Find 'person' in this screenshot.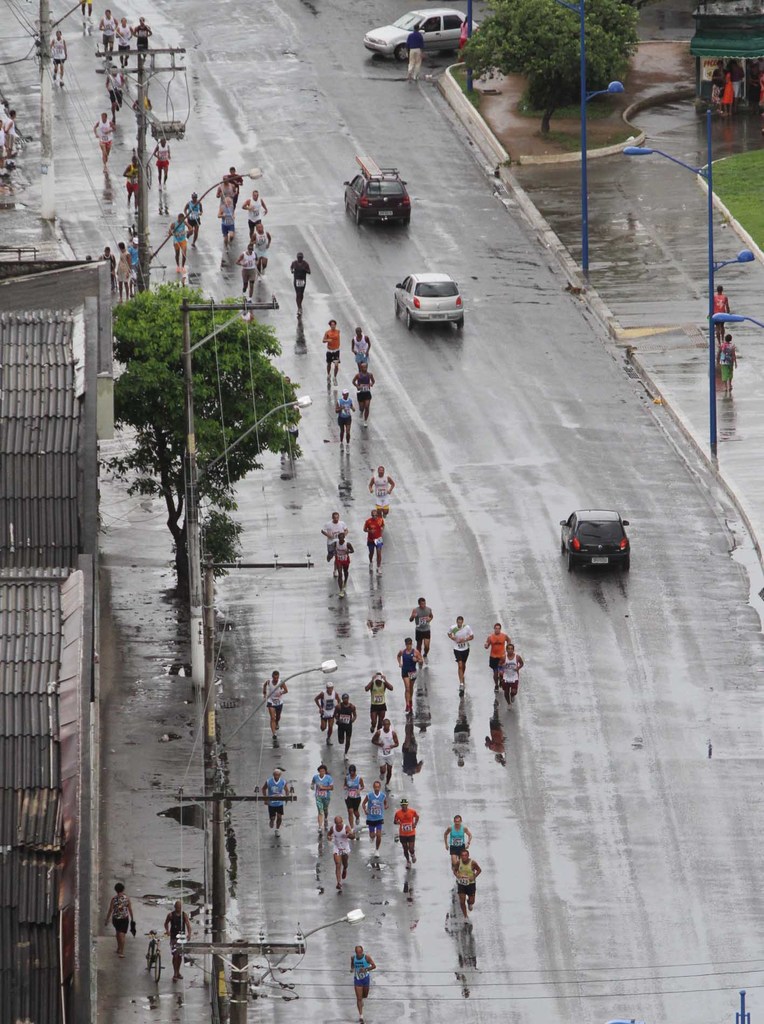
The bounding box for 'person' is [42,31,68,83].
